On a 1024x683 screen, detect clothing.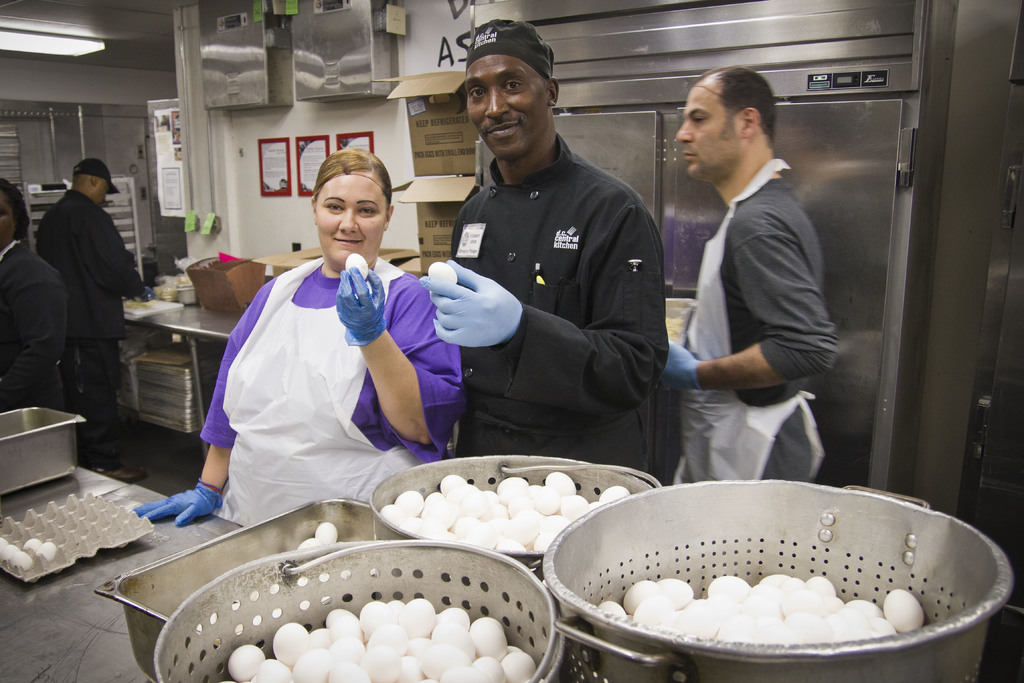
414 80 691 481.
